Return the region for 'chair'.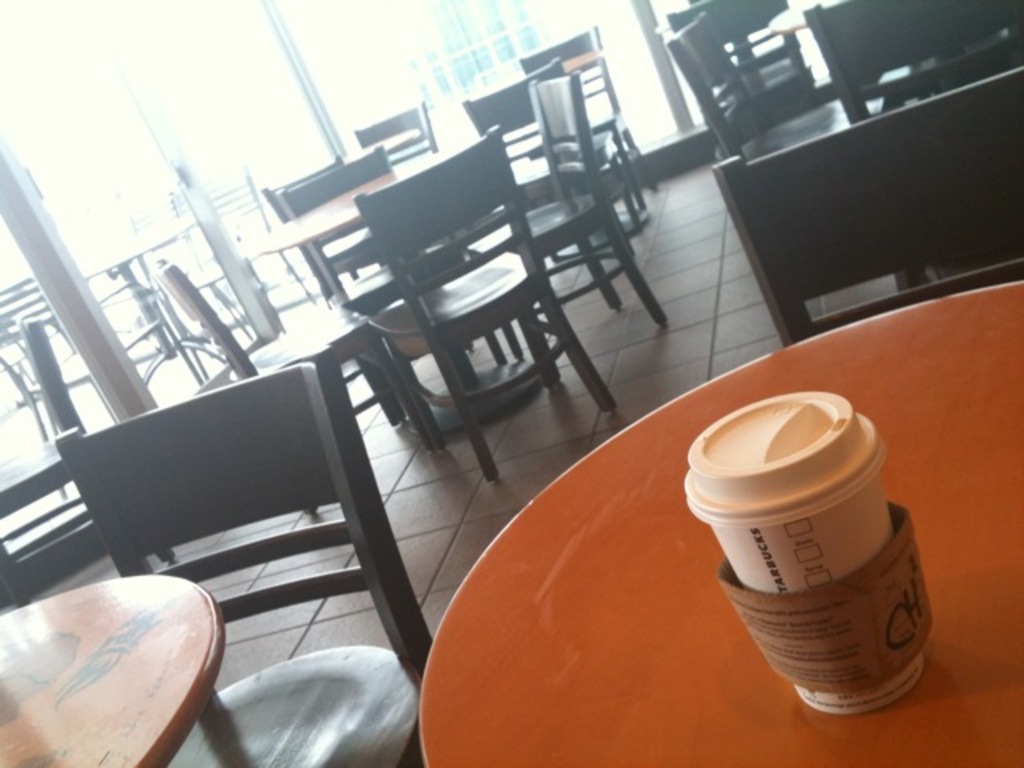
box(262, 152, 382, 306).
